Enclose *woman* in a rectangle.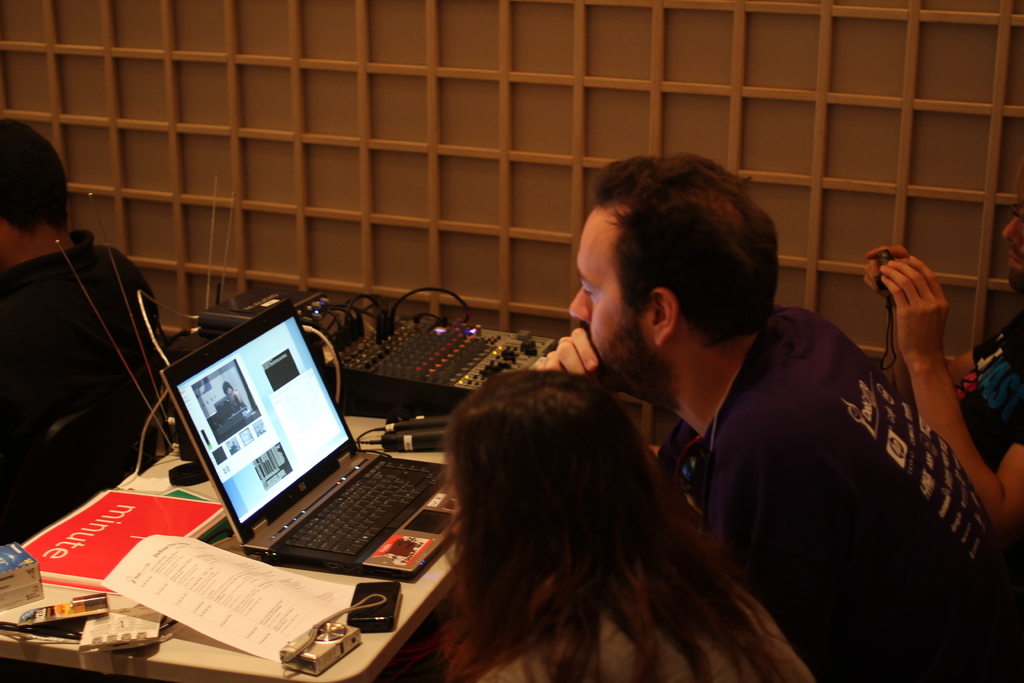
(x1=431, y1=374, x2=817, y2=682).
